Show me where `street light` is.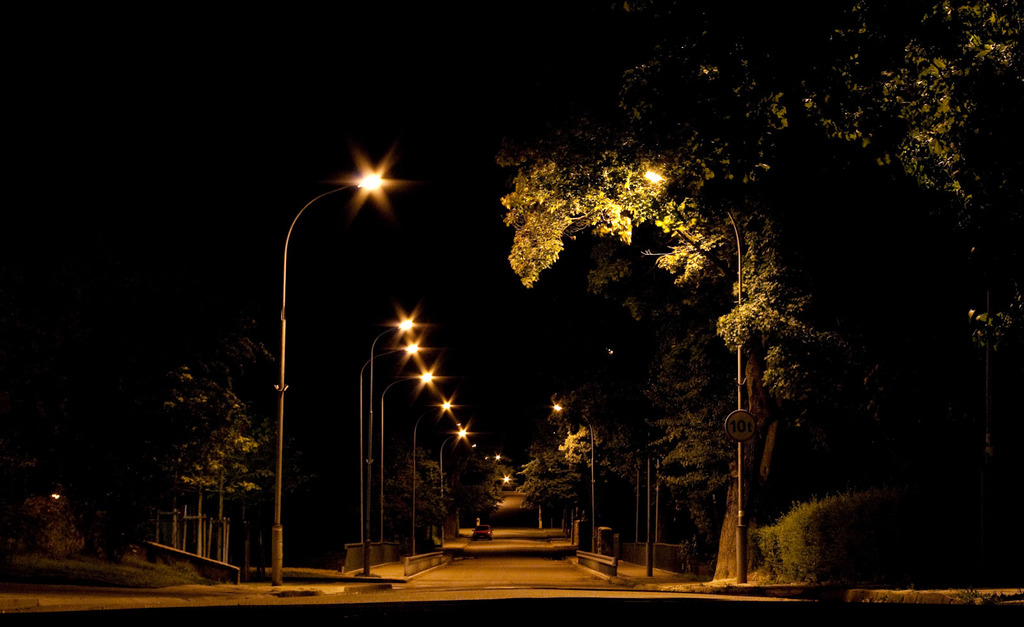
`street light` is at x1=640, y1=156, x2=745, y2=592.
